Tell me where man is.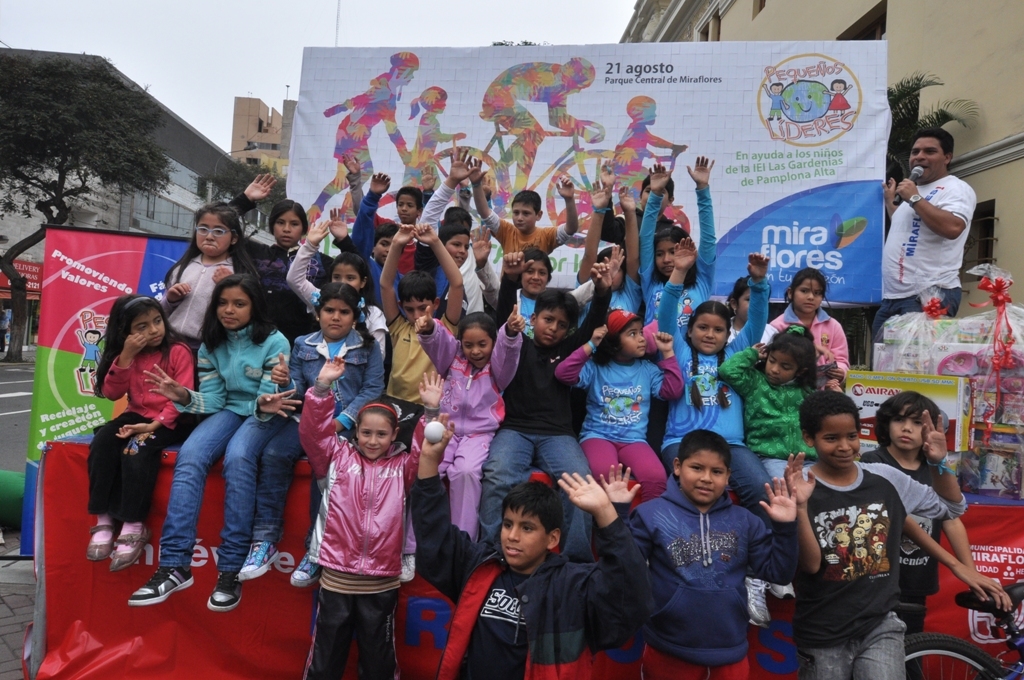
man is at <bbox>480, 56, 605, 219</bbox>.
